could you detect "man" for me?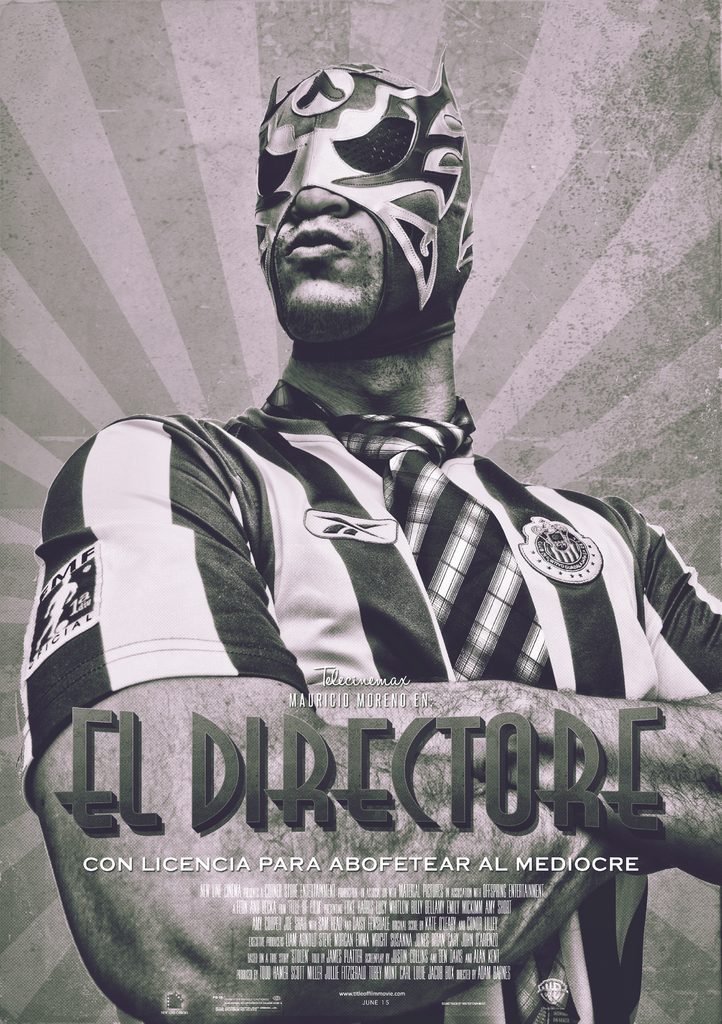
Detection result: rect(74, 90, 672, 994).
